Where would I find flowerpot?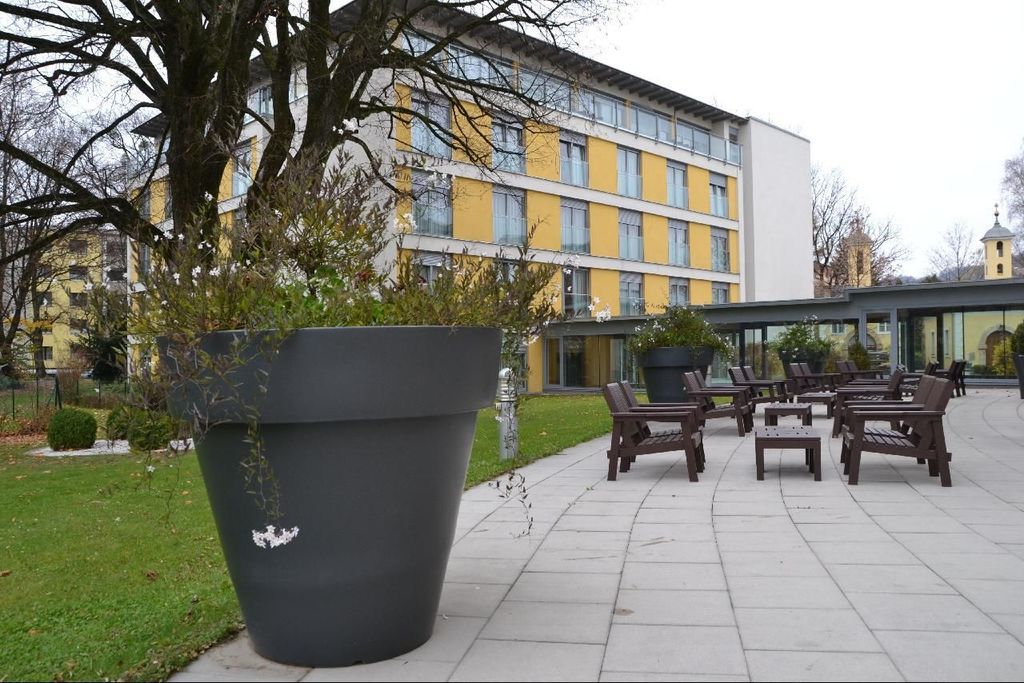
At locate(632, 345, 714, 404).
